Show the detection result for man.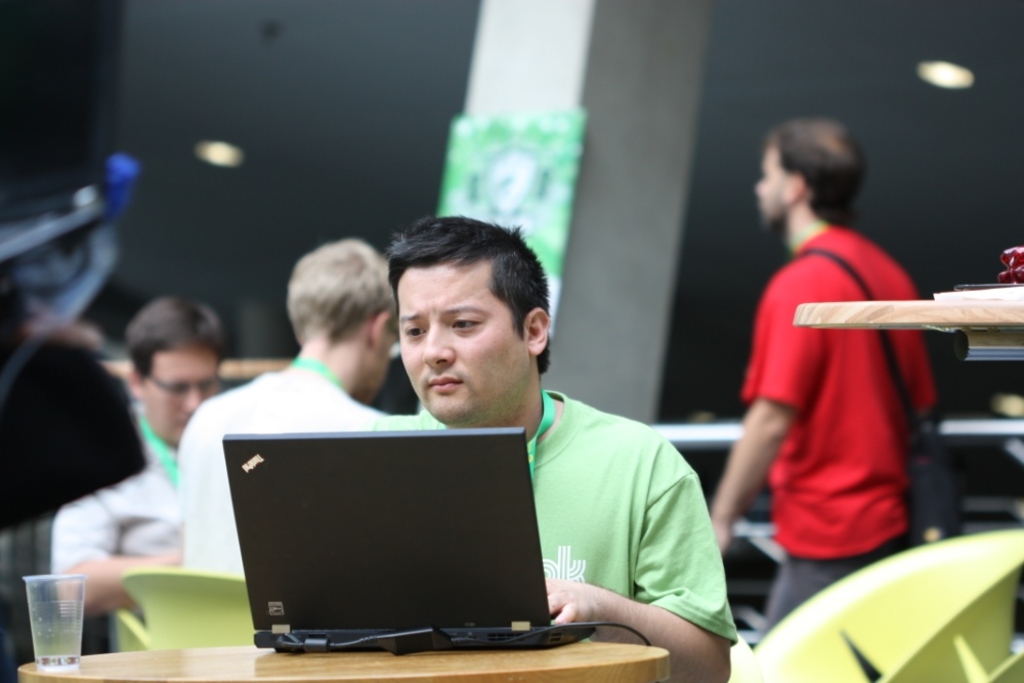
x1=181, y1=237, x2=399, y2=582.
